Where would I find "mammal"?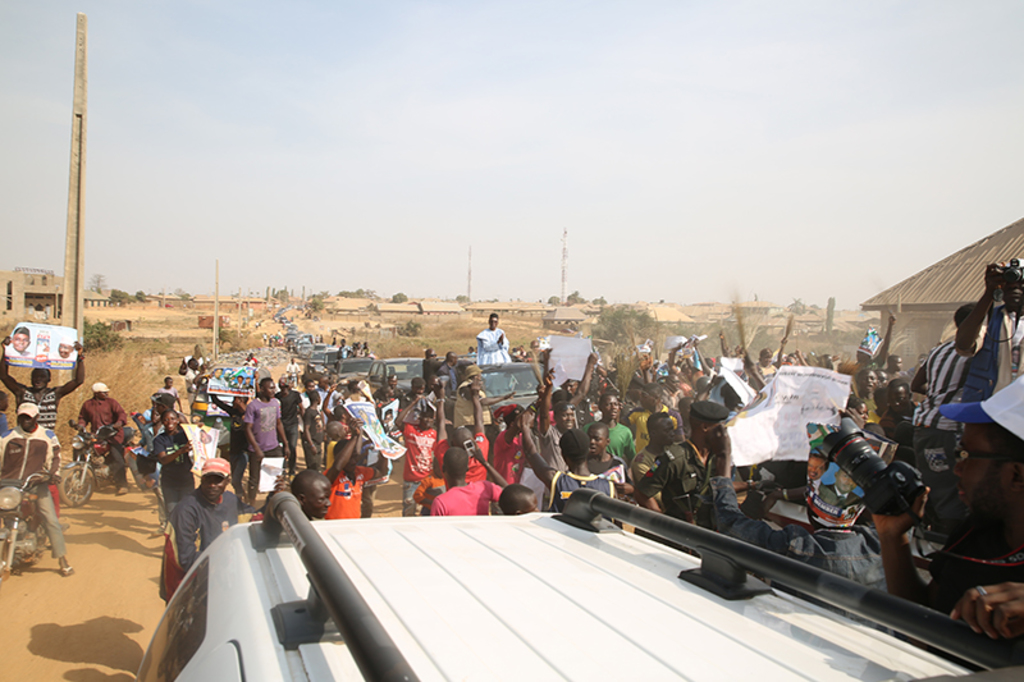
At x1=0 y1=399 x2=64 y2=581.
